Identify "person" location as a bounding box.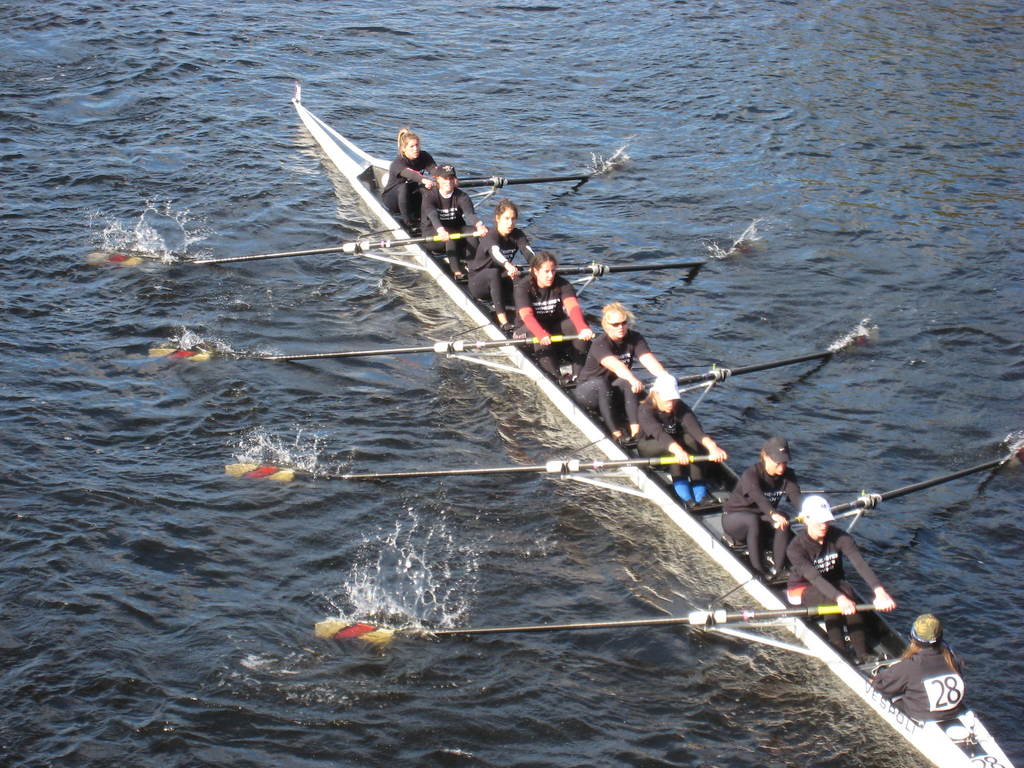
Rect(868, 615, 967, 726).
